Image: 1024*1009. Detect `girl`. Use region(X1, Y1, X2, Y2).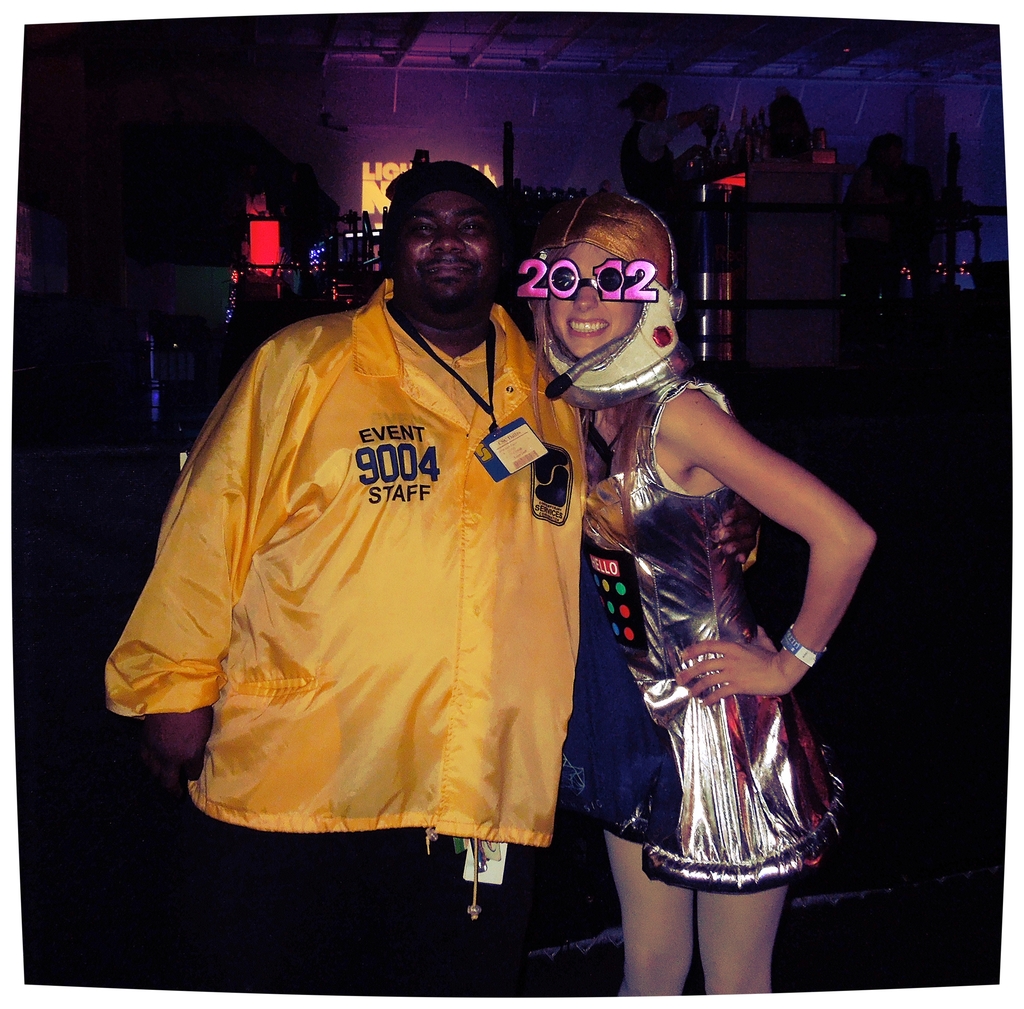
region(516, 191, 874, 994).
